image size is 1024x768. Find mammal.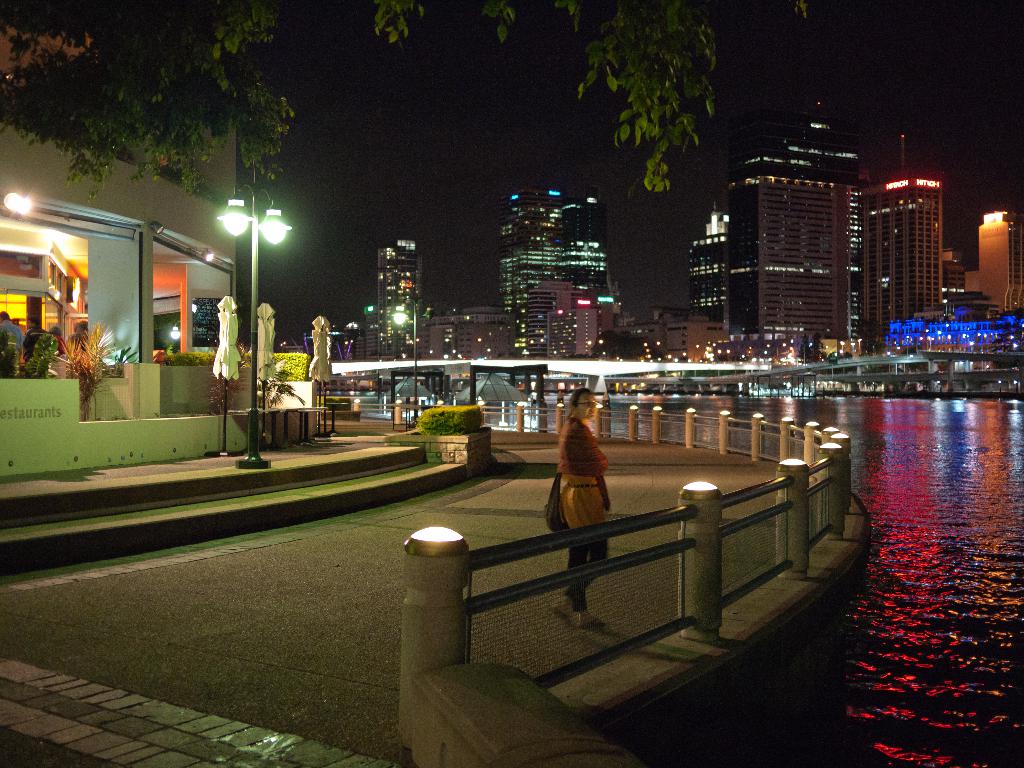
x1=24, y1=316, x2=46, y2=356.
